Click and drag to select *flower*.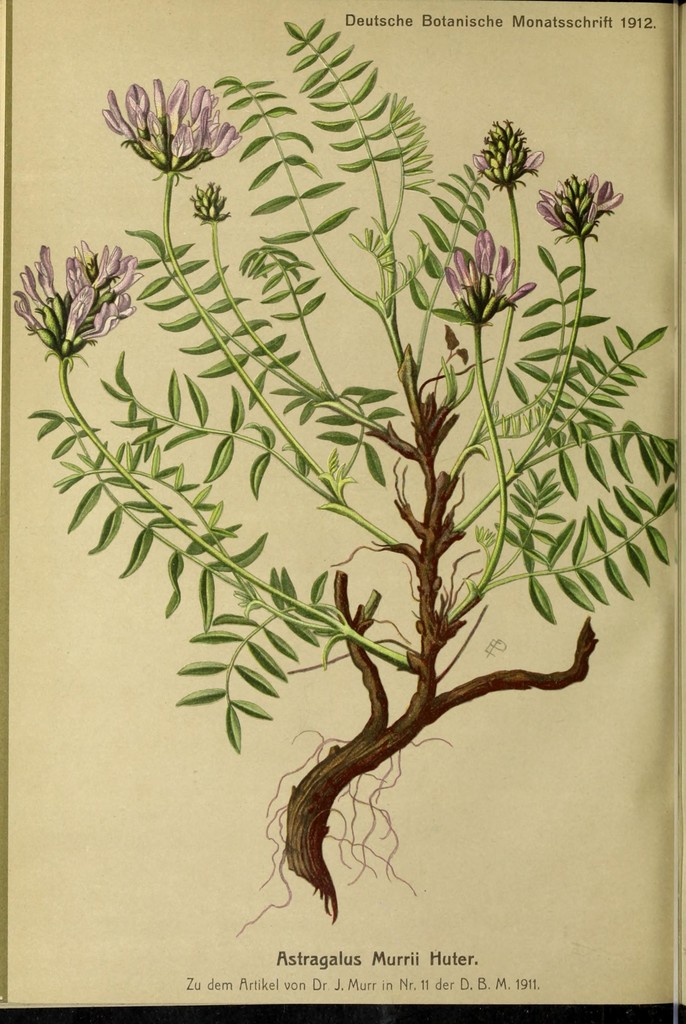
Selection: x1=440, y1=225, x2=538, y2=309.
